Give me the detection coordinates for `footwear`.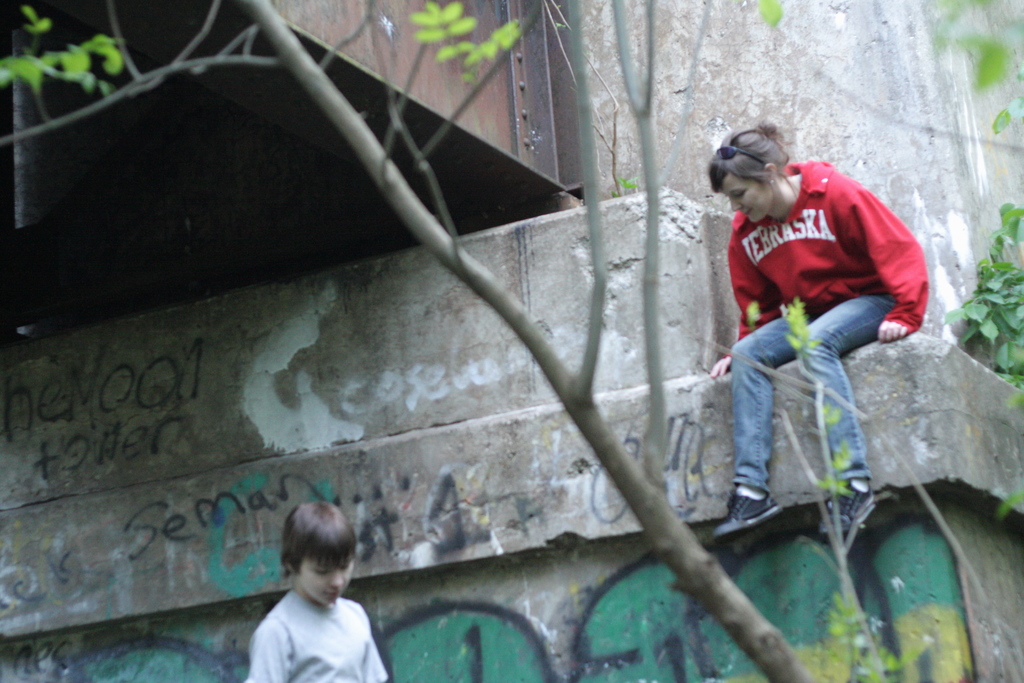
(x1=819, y1=479, x2=876, y2=536).
